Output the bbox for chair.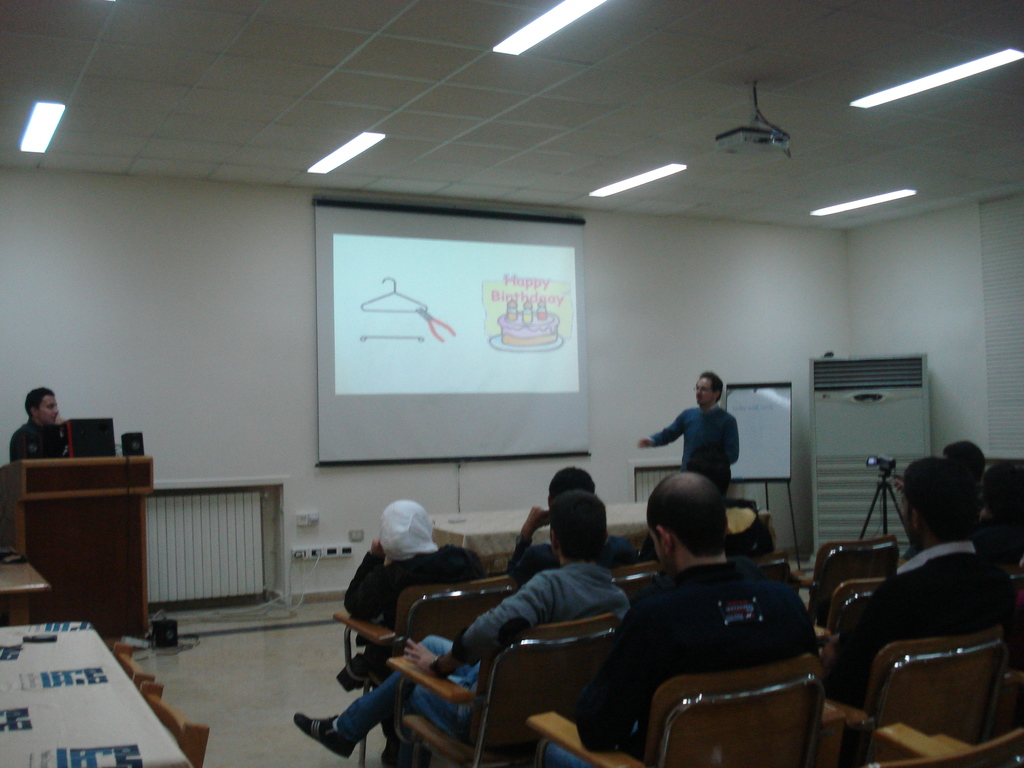
<bbox>826, 628, 1011, 767</bbox>.
